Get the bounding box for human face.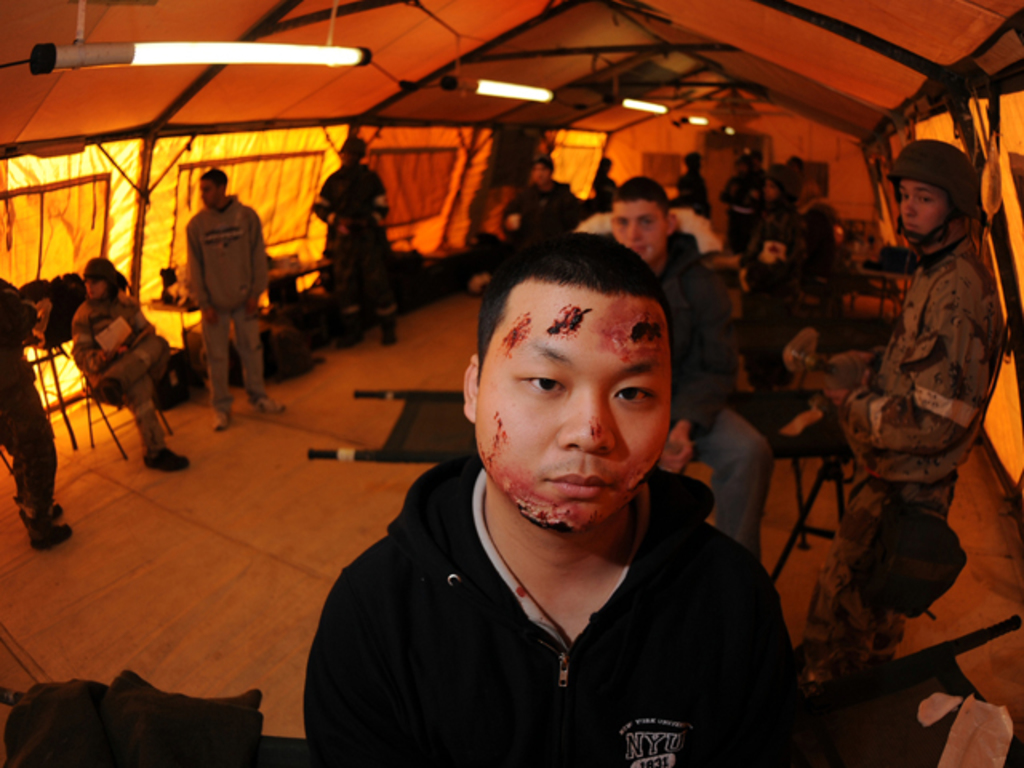
l=80, t=275, r=102, b=296.
